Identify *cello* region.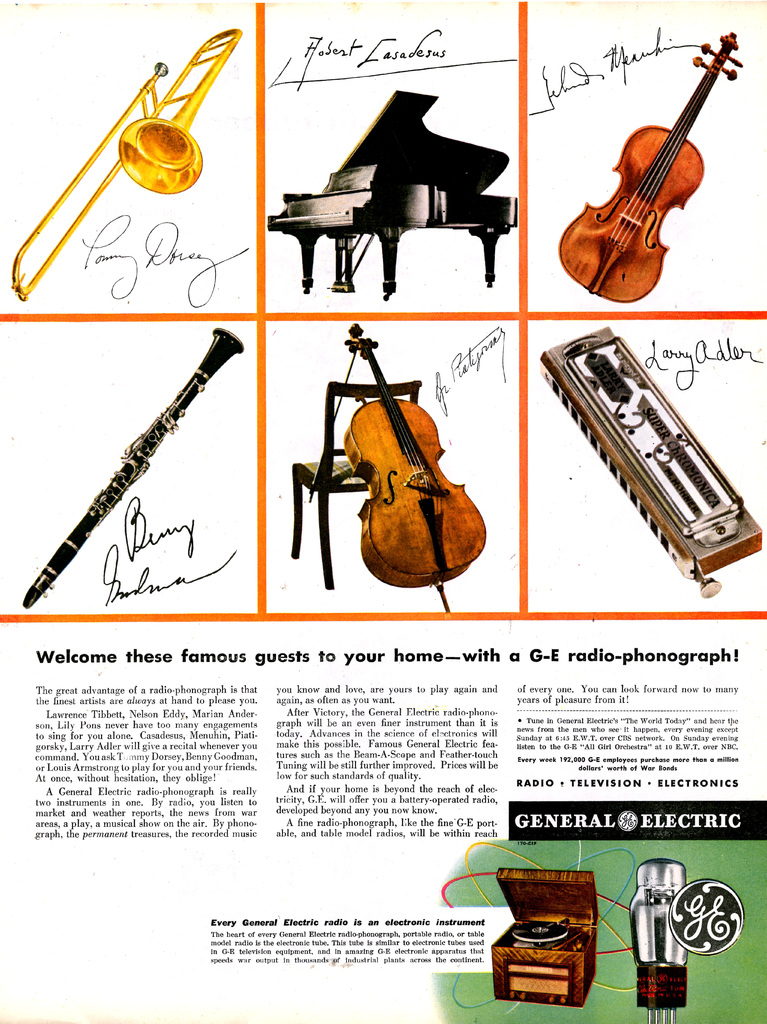
Region: 312 328 487 615.
